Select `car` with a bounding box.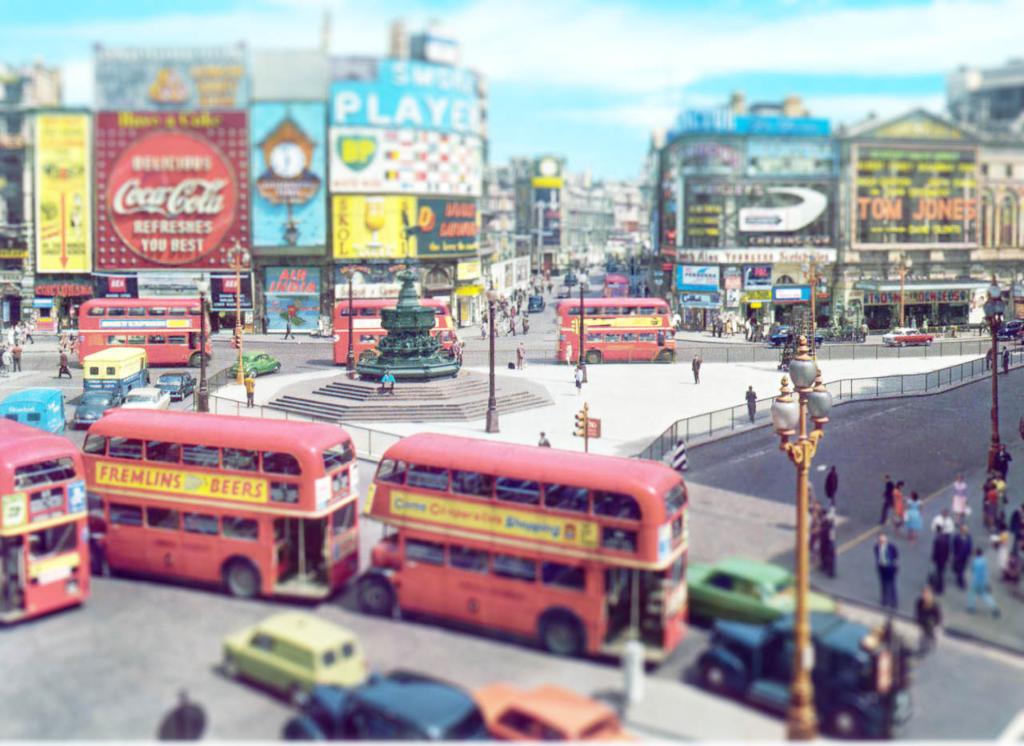
left=118, top=385, right=174, bottom=414.
